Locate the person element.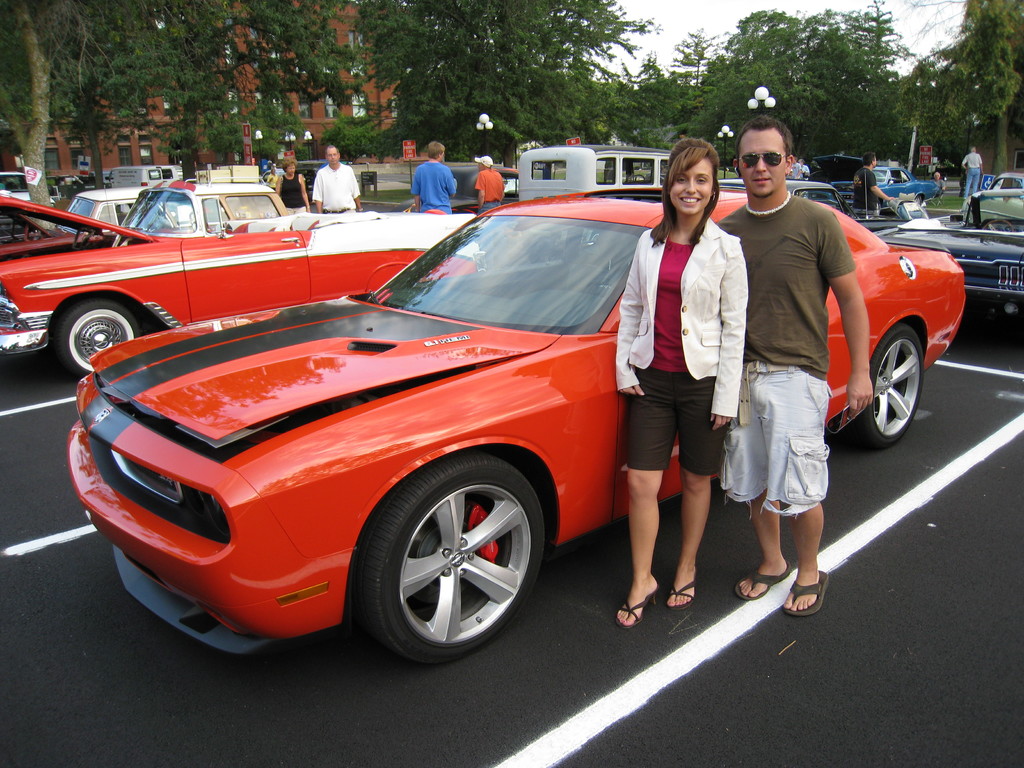
Element bbox: 930, 172, 946, 196.
